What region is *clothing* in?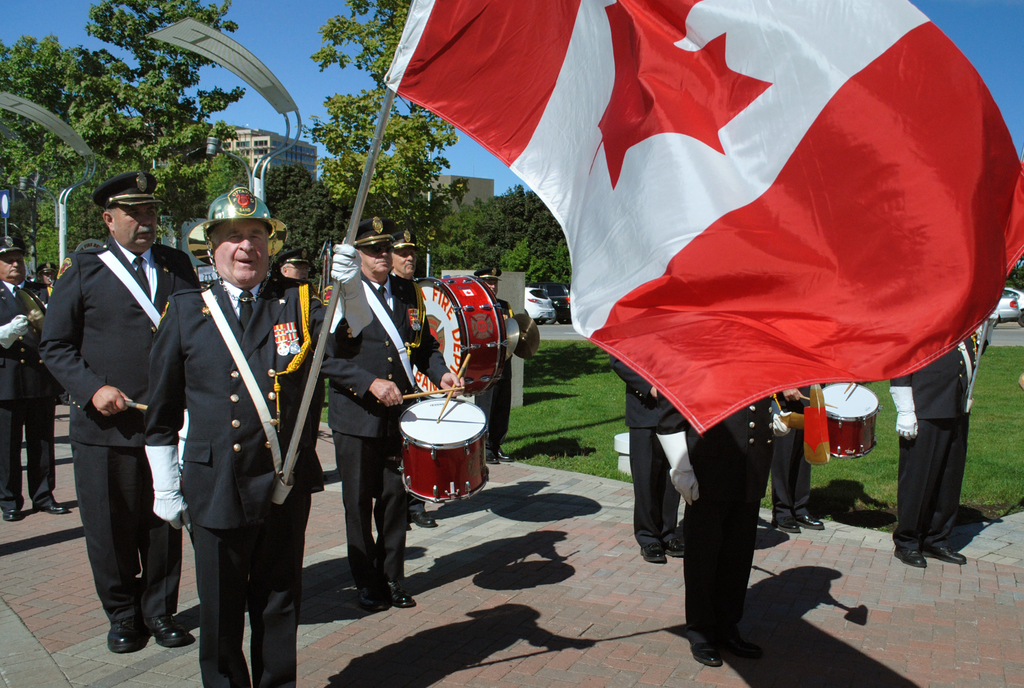
{"left": 147, "top": 274, "right": 334, "bottom": 687}.
